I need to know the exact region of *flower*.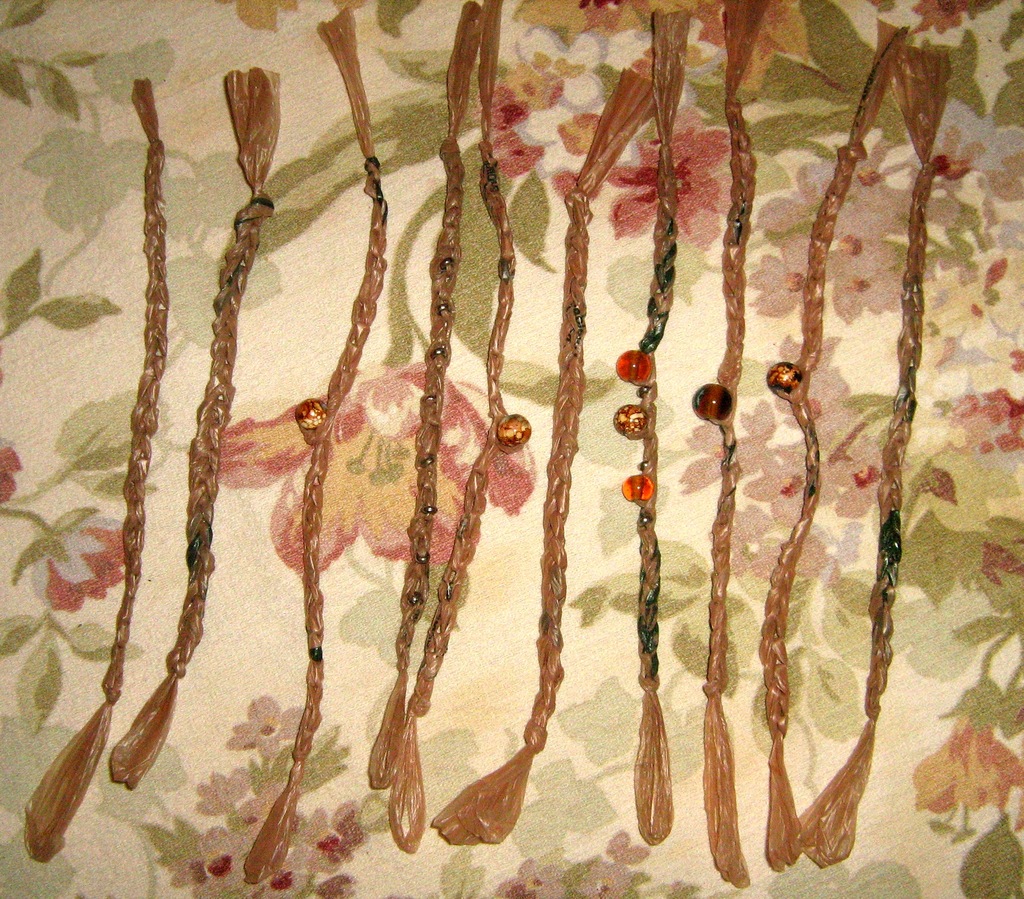
Region: [left=676, top=0, right=809, bottom=97].
